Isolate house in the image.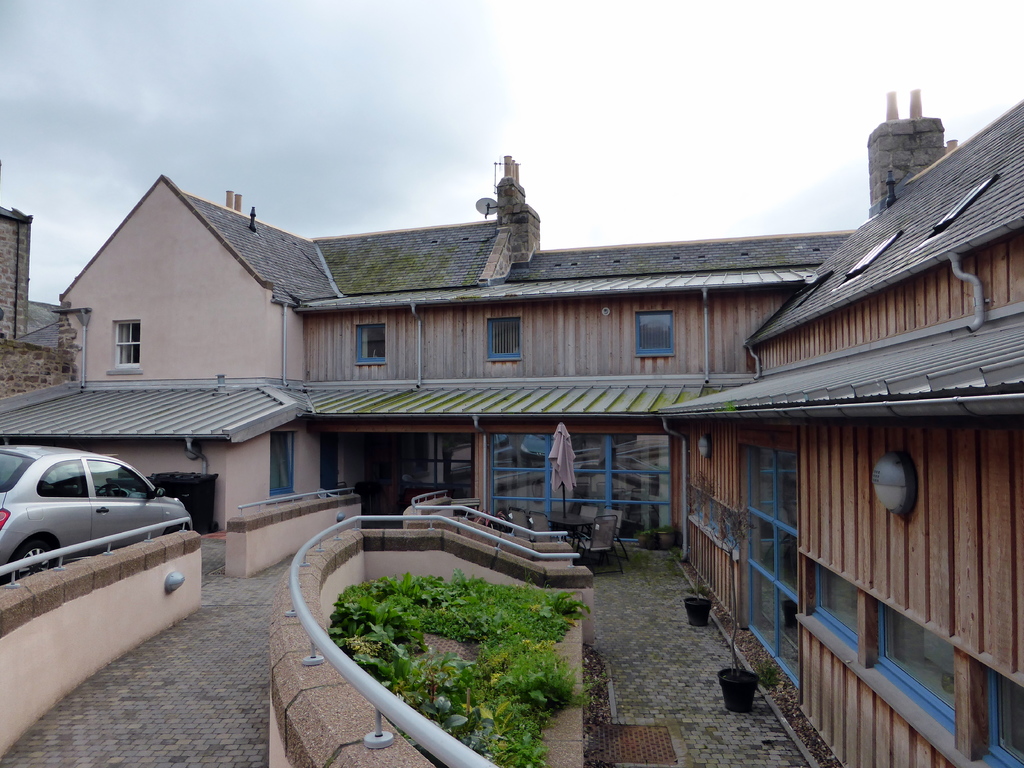
Isolated region: pyautogui.locateOnScreen(665, 81, 1023, 767).
